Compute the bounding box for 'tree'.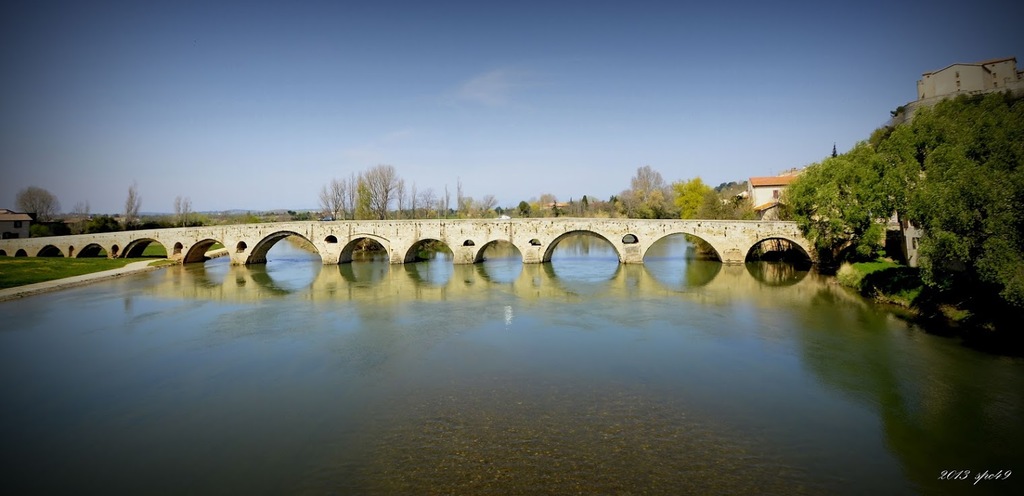
123,179,146,232.
